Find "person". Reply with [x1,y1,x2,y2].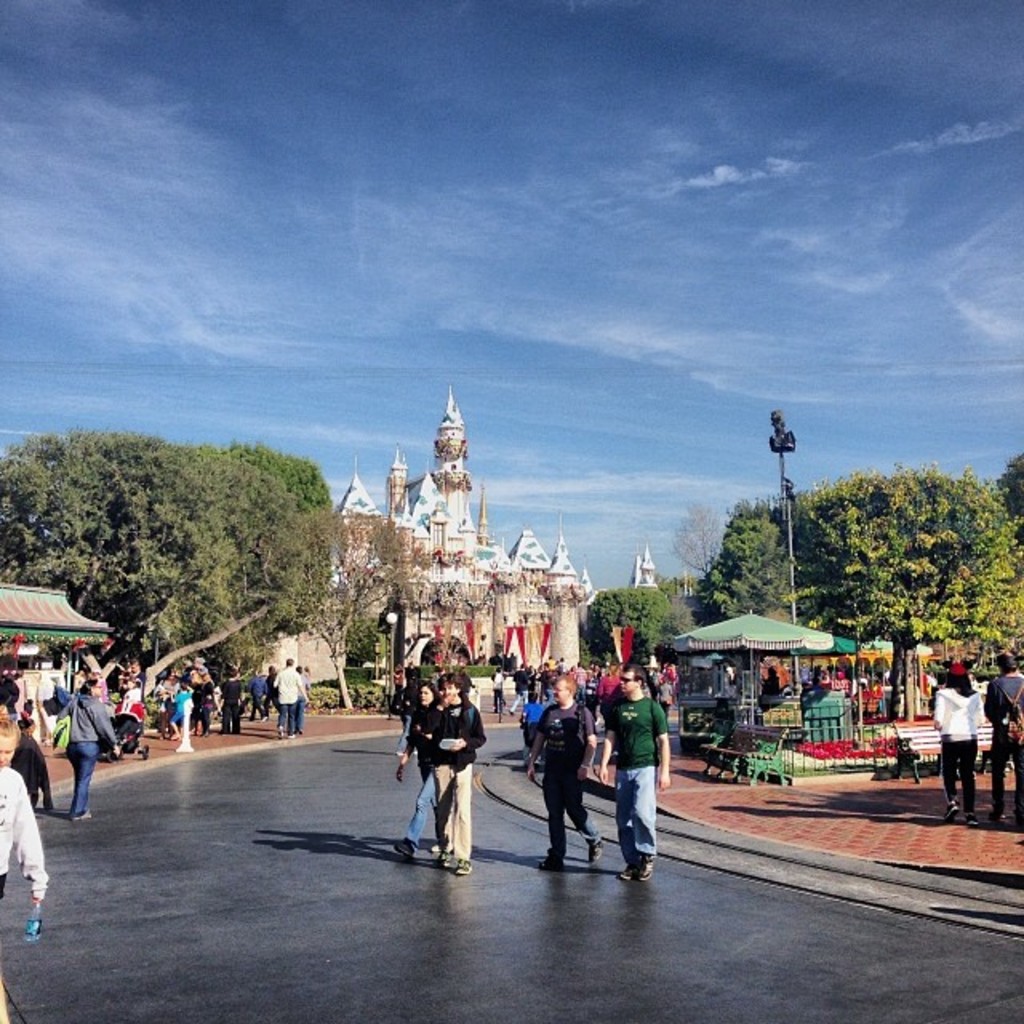
[398,666,450,862].
